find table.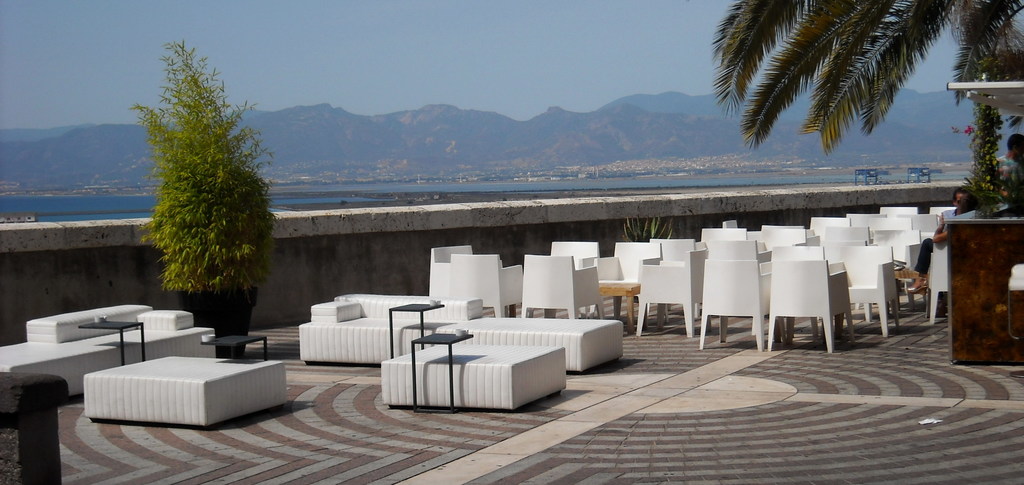
(left=200, top=331, right=266, bottom=359).
